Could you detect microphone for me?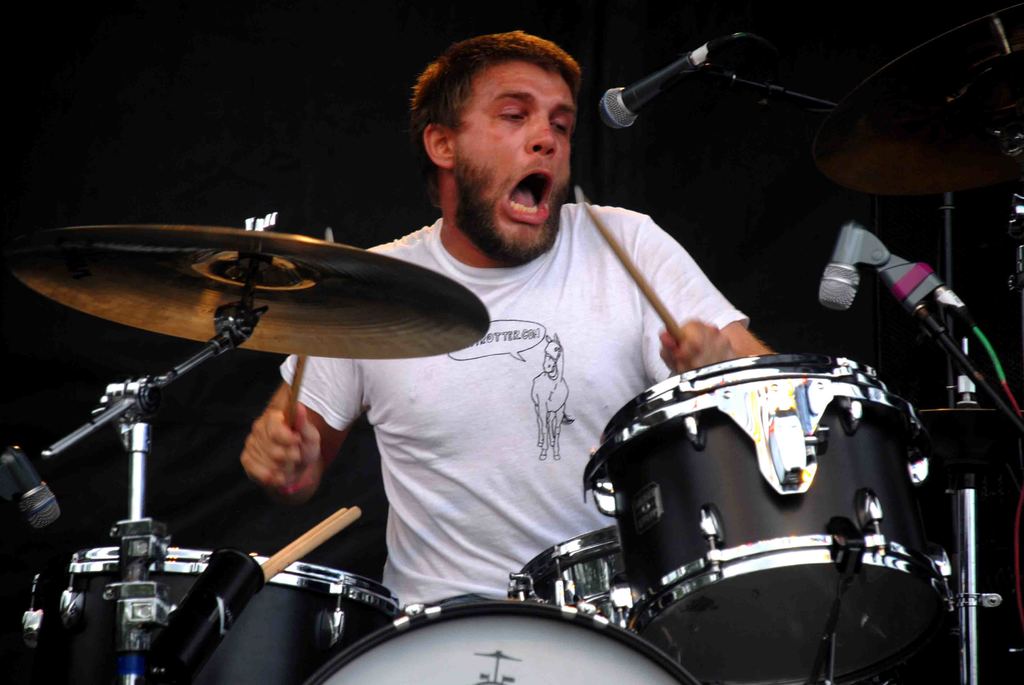
Detection result: BBox(819, 196, 876, 310).
